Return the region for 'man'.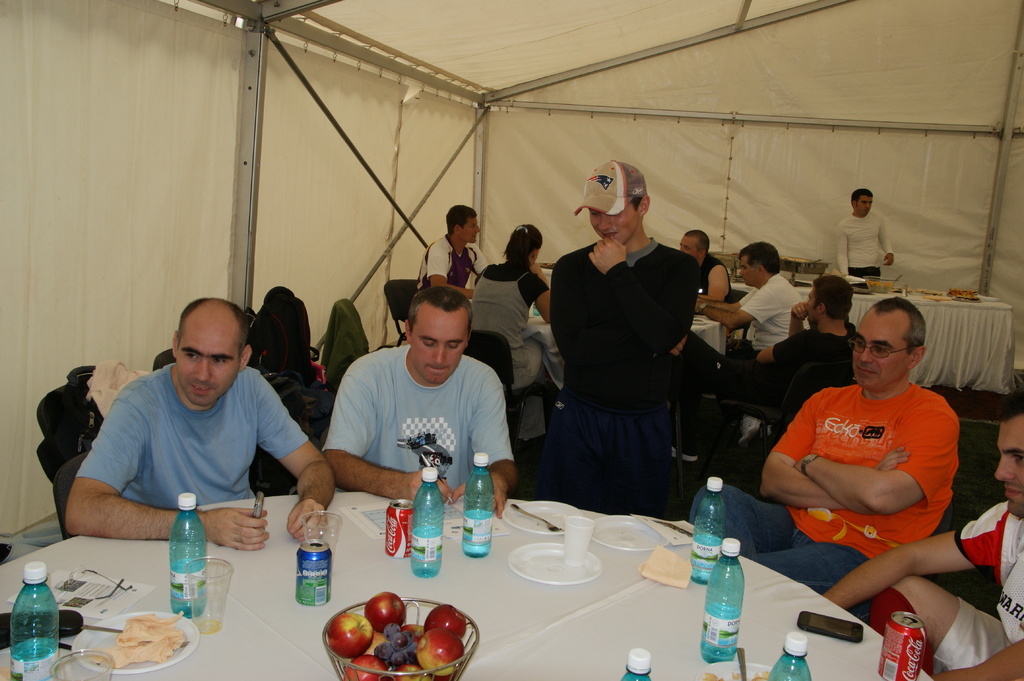
x1=664, y1=277, x2=857, y2=470.
